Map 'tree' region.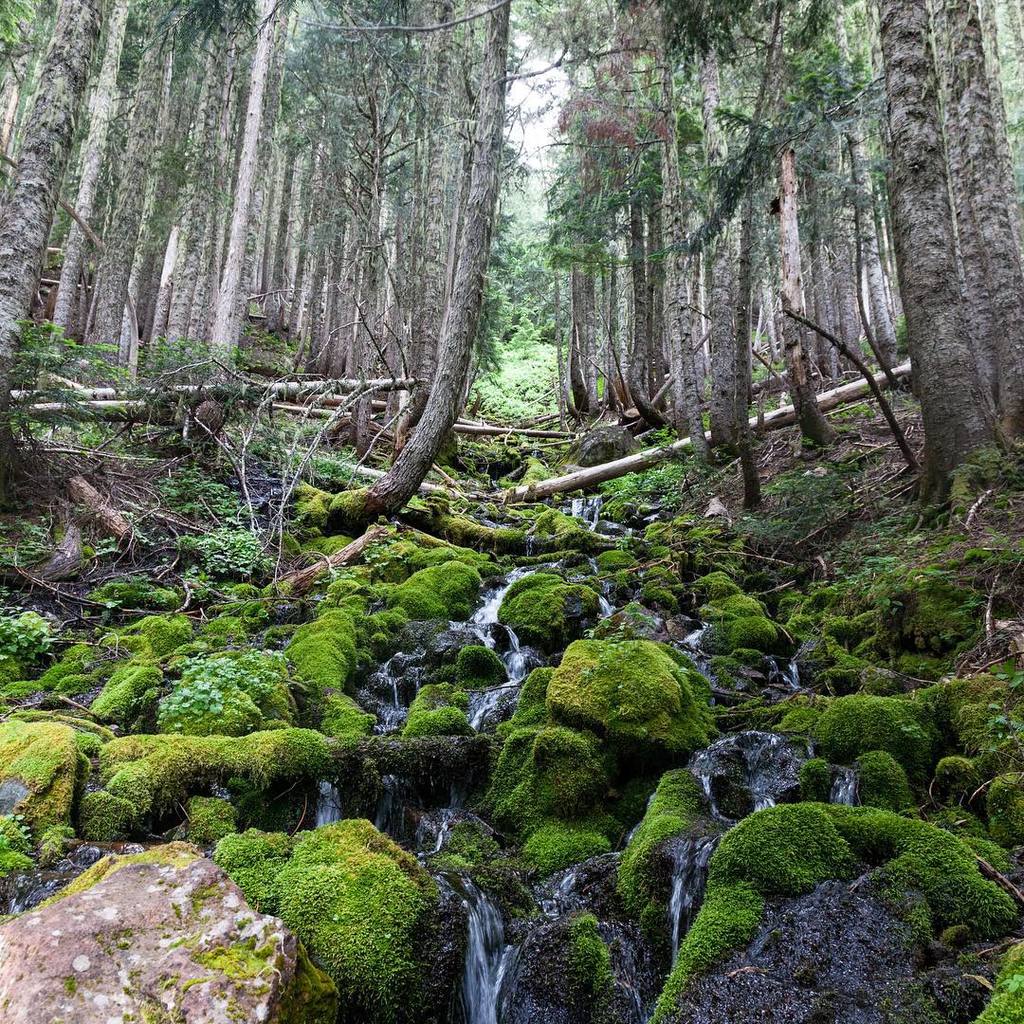
Mapped to x1=512 y1=15 x2=627 y2=414.
